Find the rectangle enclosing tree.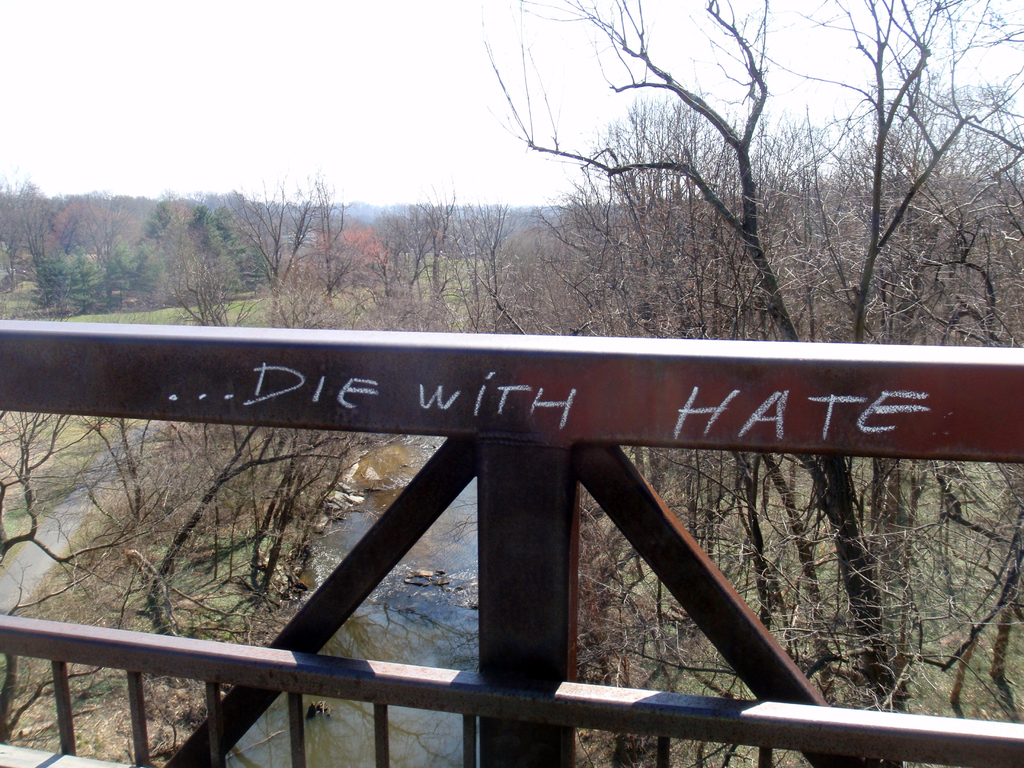
{"left": 490, "top": 0, "right": 1015, "bottom": 764}.
